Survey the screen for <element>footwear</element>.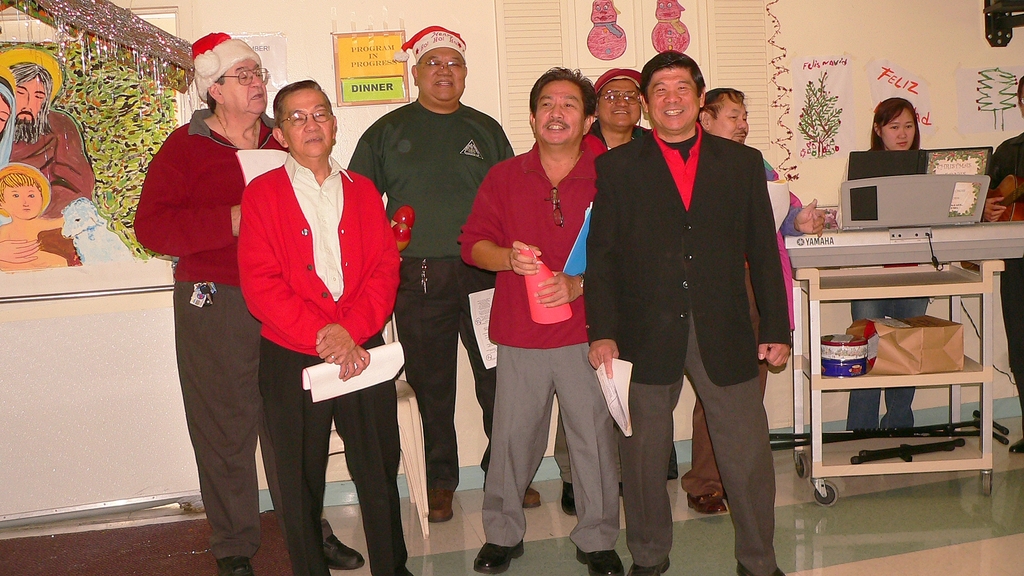
Survey found: (577, 545, 623, 575).
